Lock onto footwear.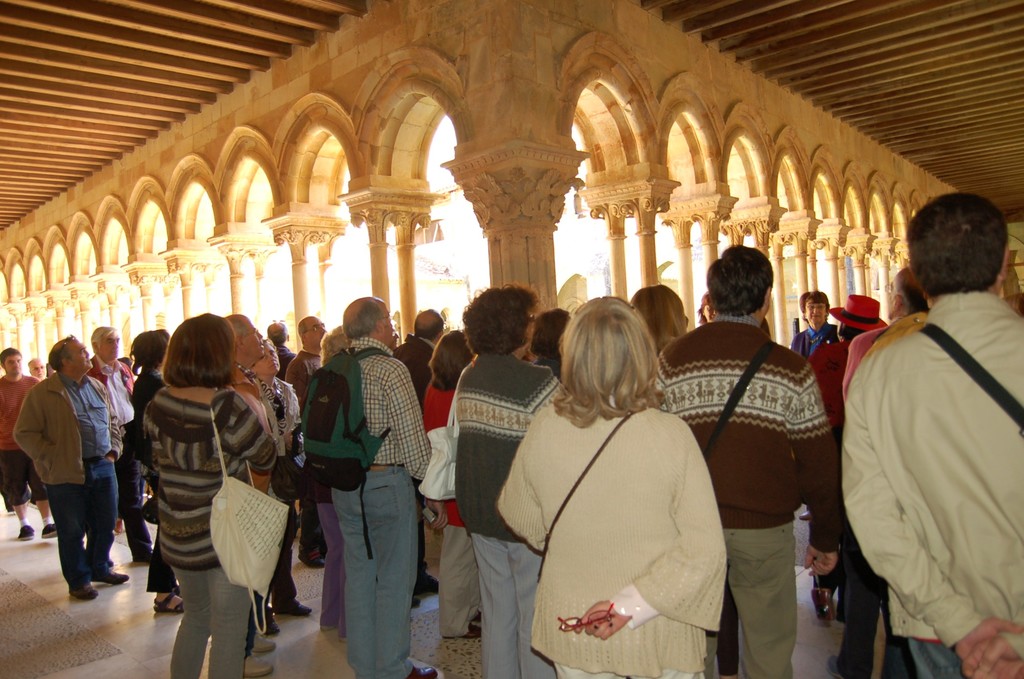
Locked: BBox(414, 574, 440, 594).
